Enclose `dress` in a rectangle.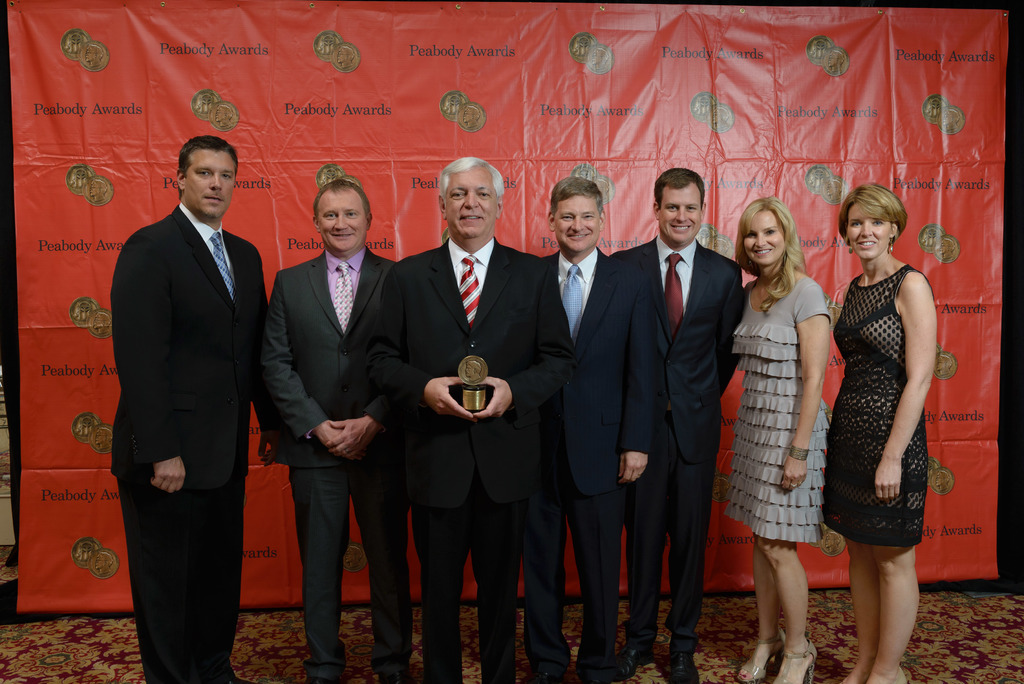
locate(830, 250, 936, 568).
